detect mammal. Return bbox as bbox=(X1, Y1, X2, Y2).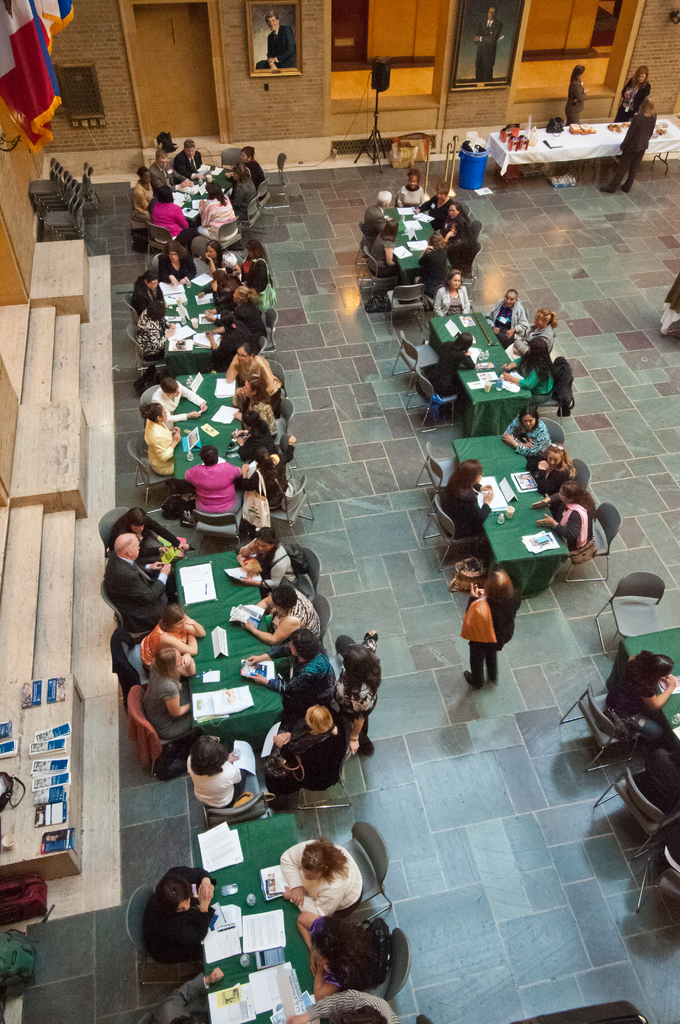
bbox=(241, 582, 320, 650).
